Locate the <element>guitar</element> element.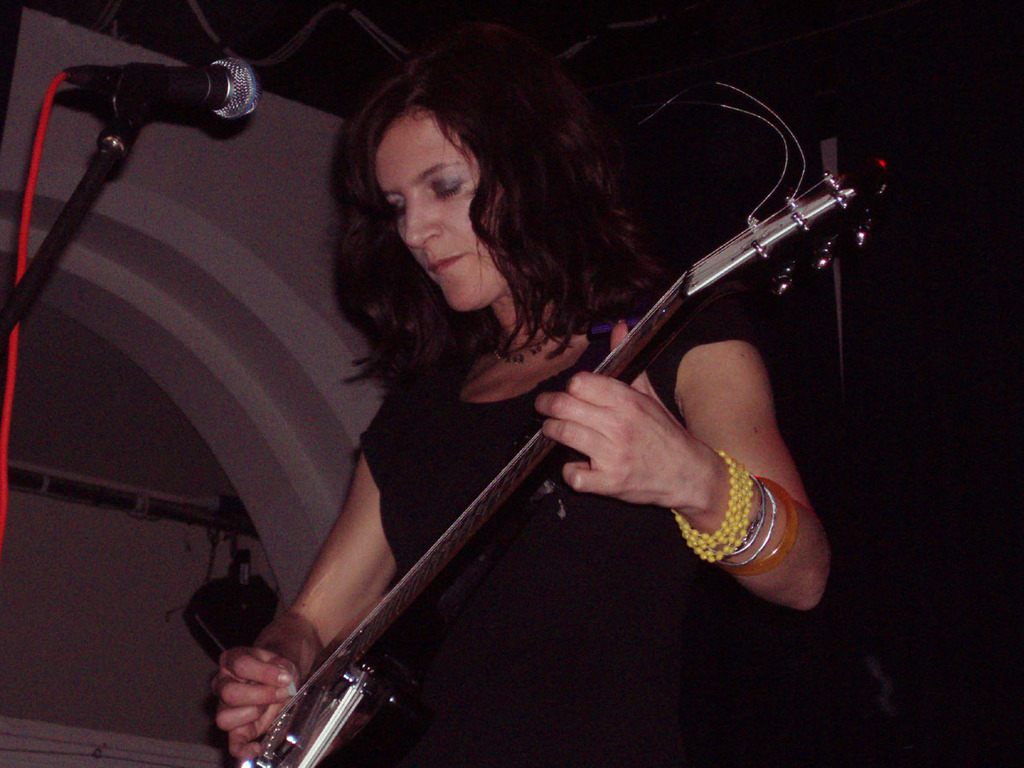
Element bbox: bbox=(241, 170, 881, 767).
